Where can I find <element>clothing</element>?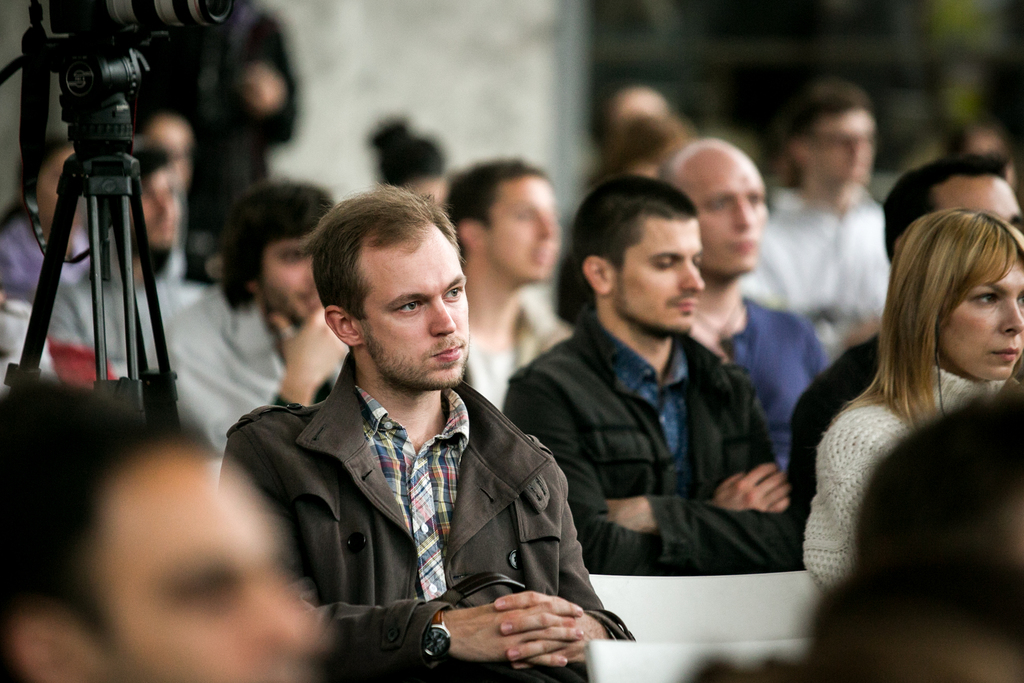
You can find it at bbox=(232, 308, 604, 672).
